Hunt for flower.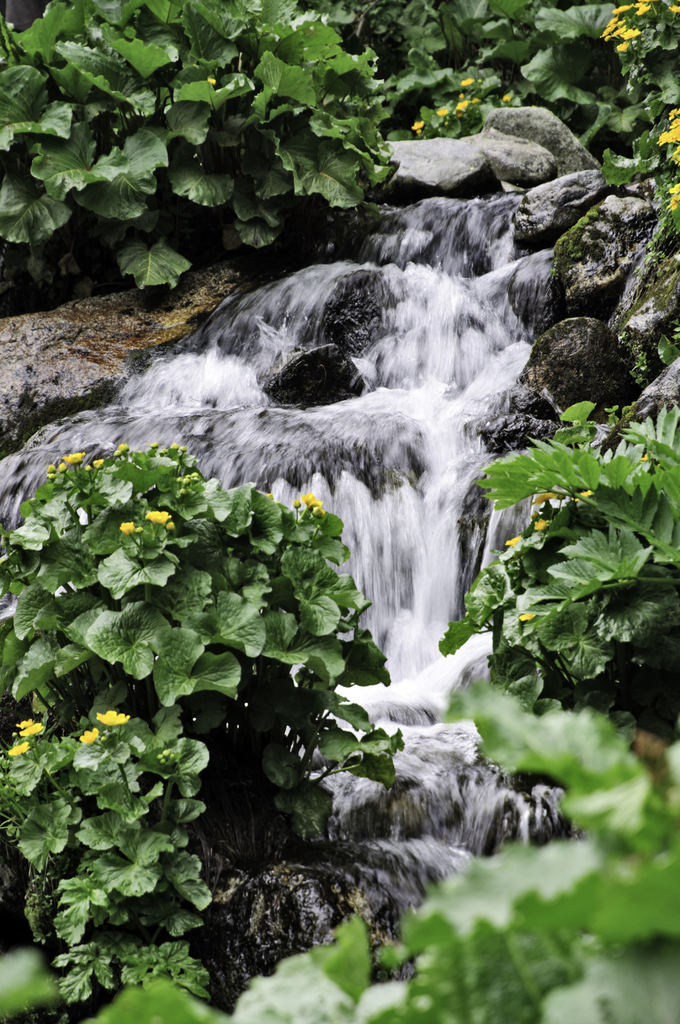
Hunted down at locate(8, 718, 33, 725).
